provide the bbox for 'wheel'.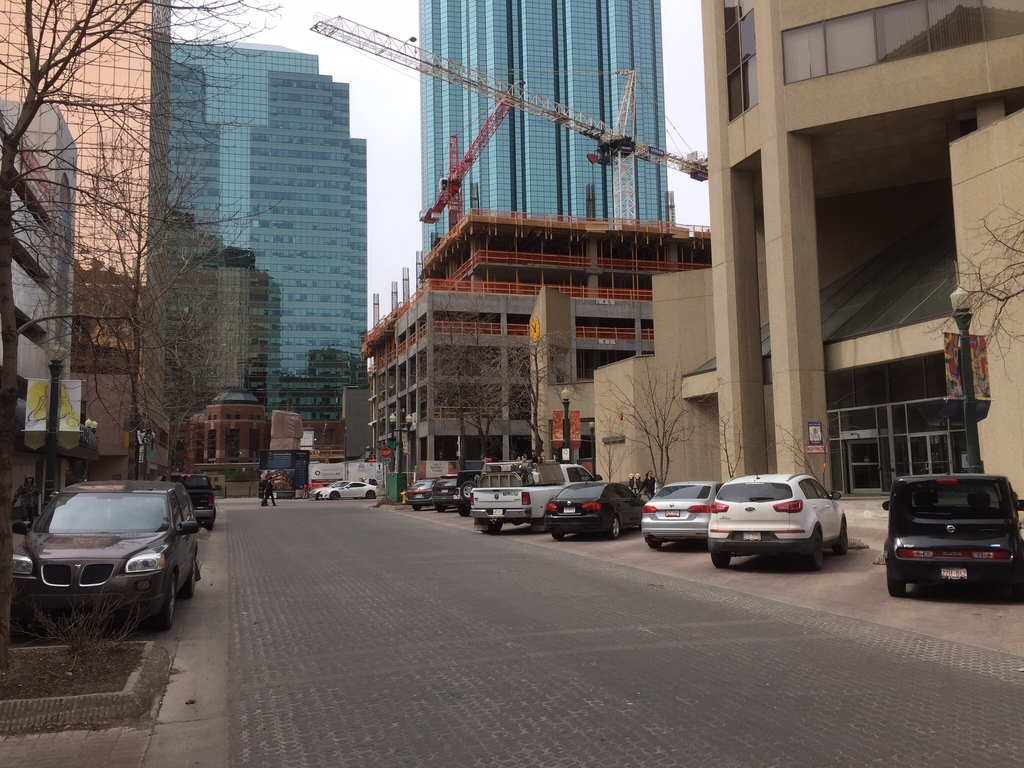
crop(178, 556, 194, 600).
